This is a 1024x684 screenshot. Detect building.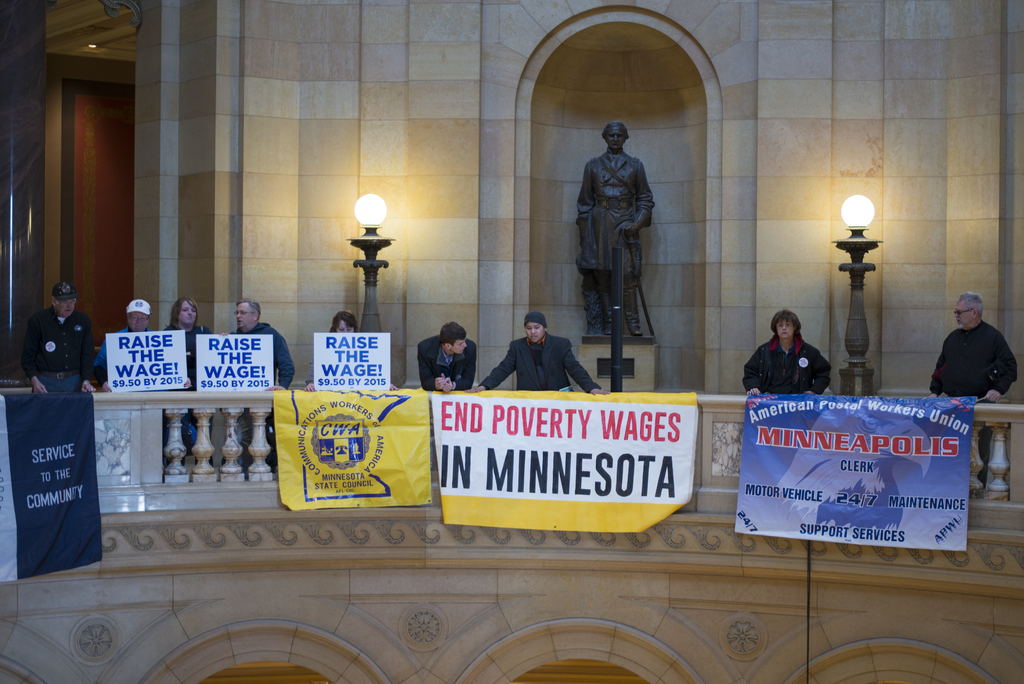
(0, 0, 1023, 683).
